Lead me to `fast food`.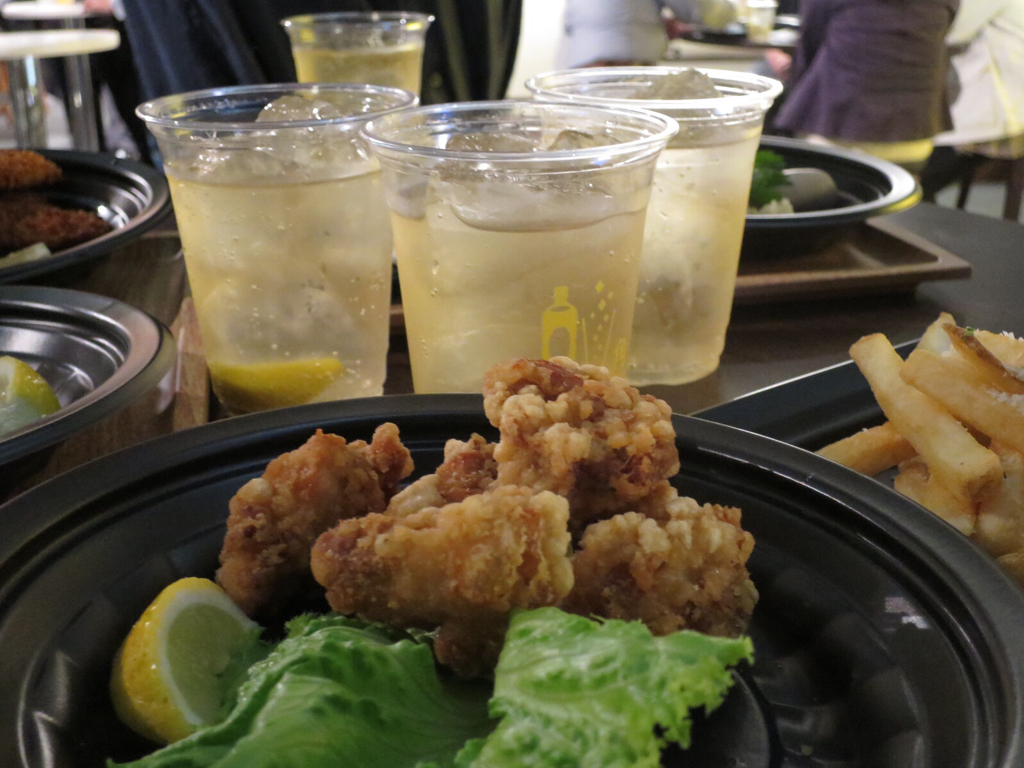
Lead to <bbox>201, 355, 341, 422</bbox>.
